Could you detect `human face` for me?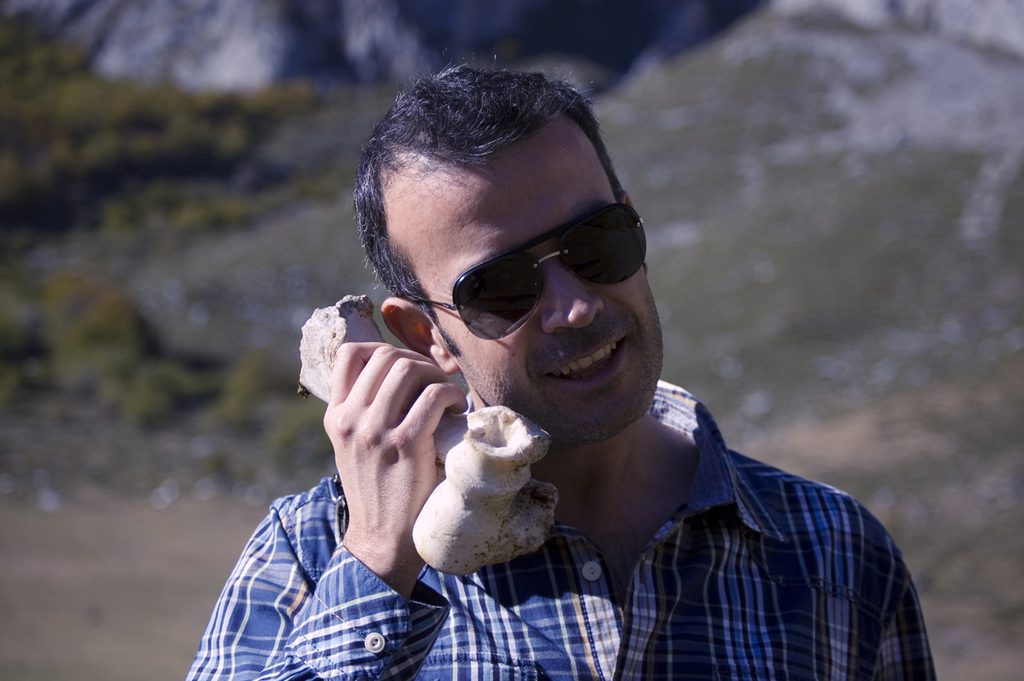
Detection result: BBox(376, 110, 666, 449).
